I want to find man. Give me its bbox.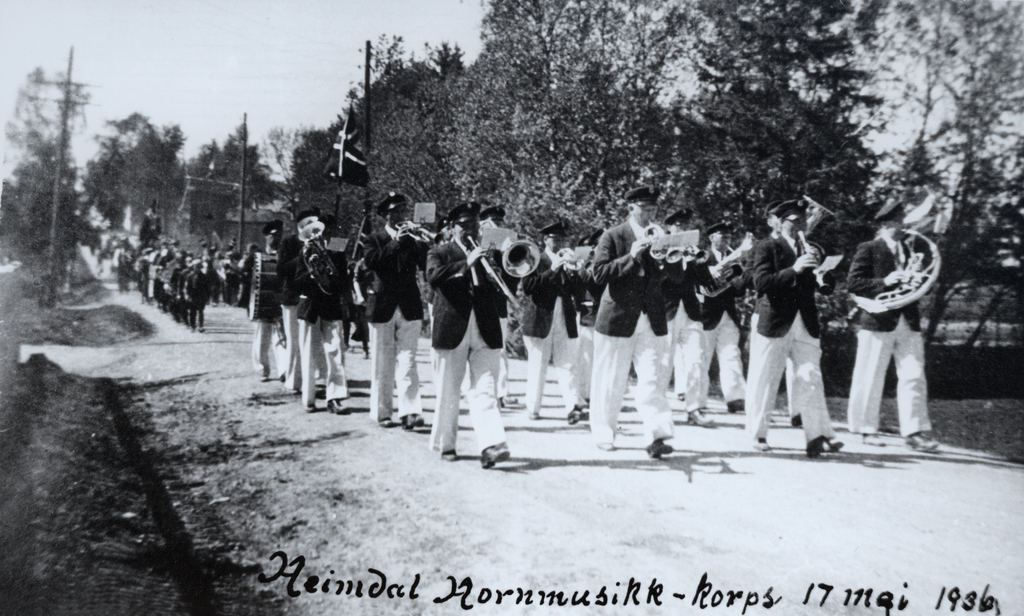
[x1=424, y1=200, x2=511, y2=468].
